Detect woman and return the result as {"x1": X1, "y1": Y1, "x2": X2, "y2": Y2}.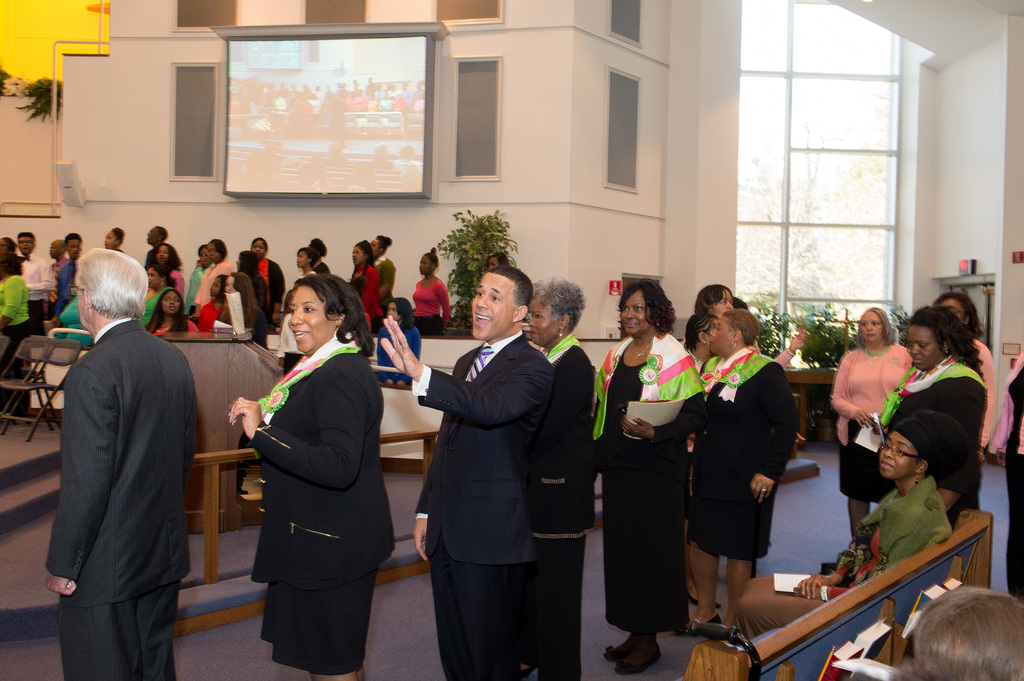
{"x1": 218, "y1": 276, "x2": 267, "y2": 348}.
